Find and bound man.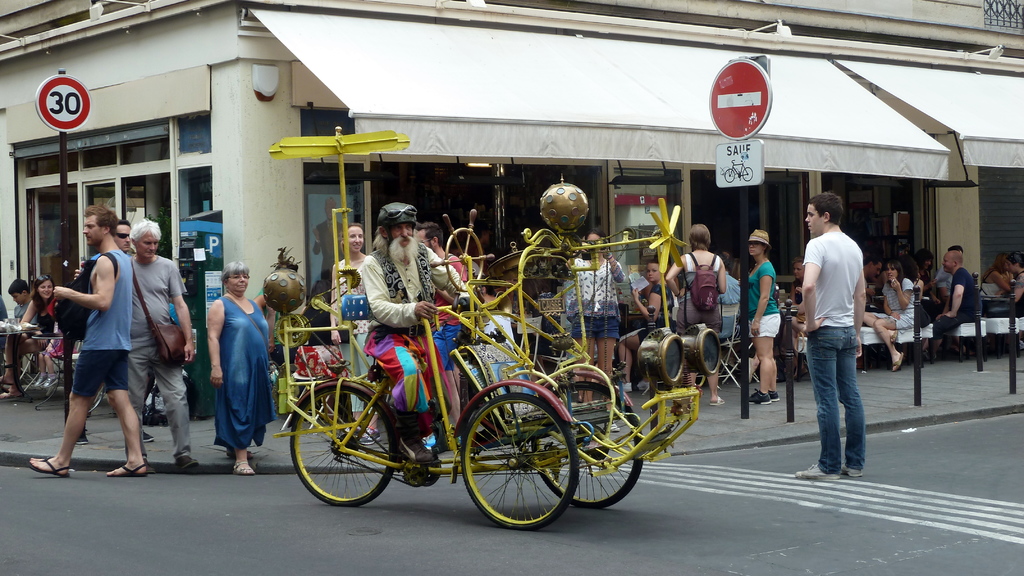
Bound: {"left": 796, "top": 188, "right": 885, "bottom": 474}.
